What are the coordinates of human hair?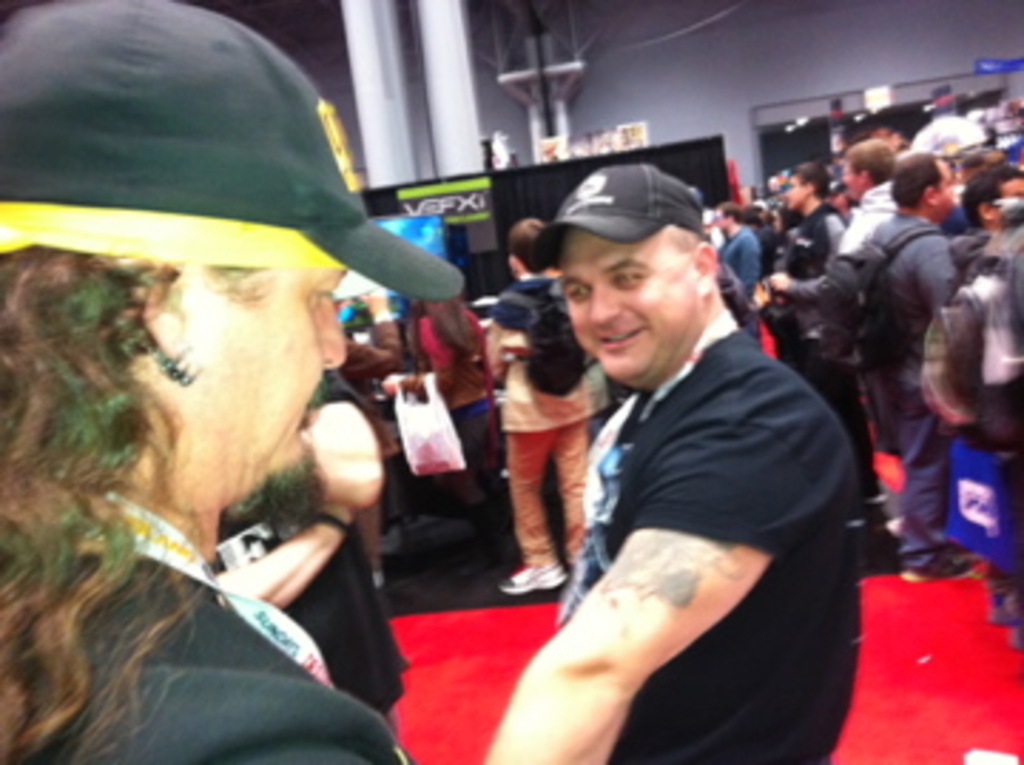
(788,154,831,199).
